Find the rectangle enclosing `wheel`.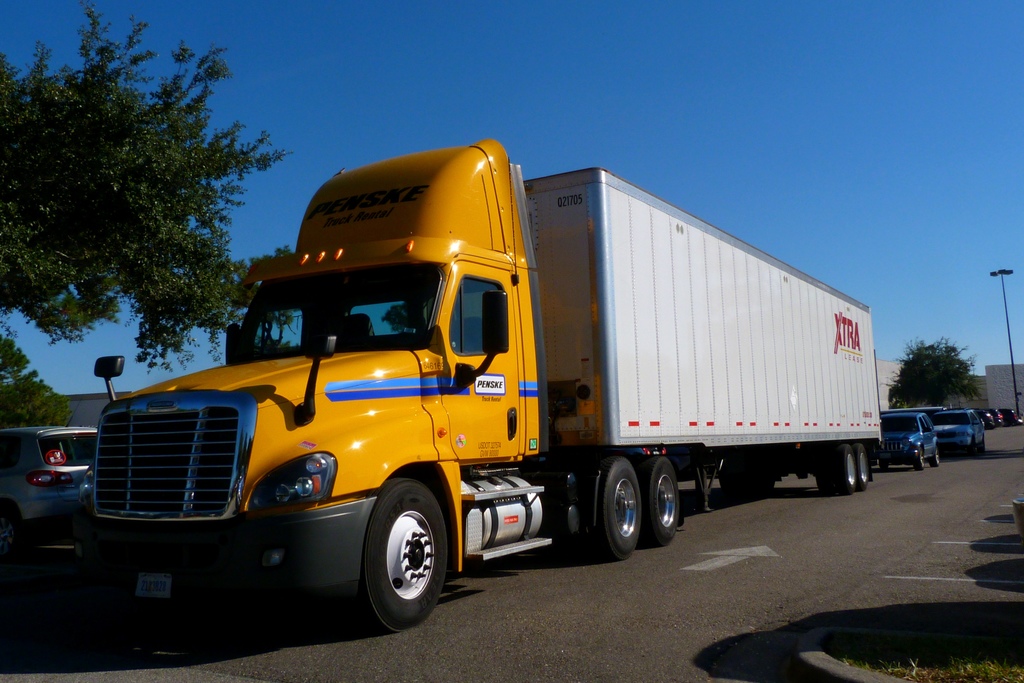
x1=641 y1=457 x2=678 y2=547.
